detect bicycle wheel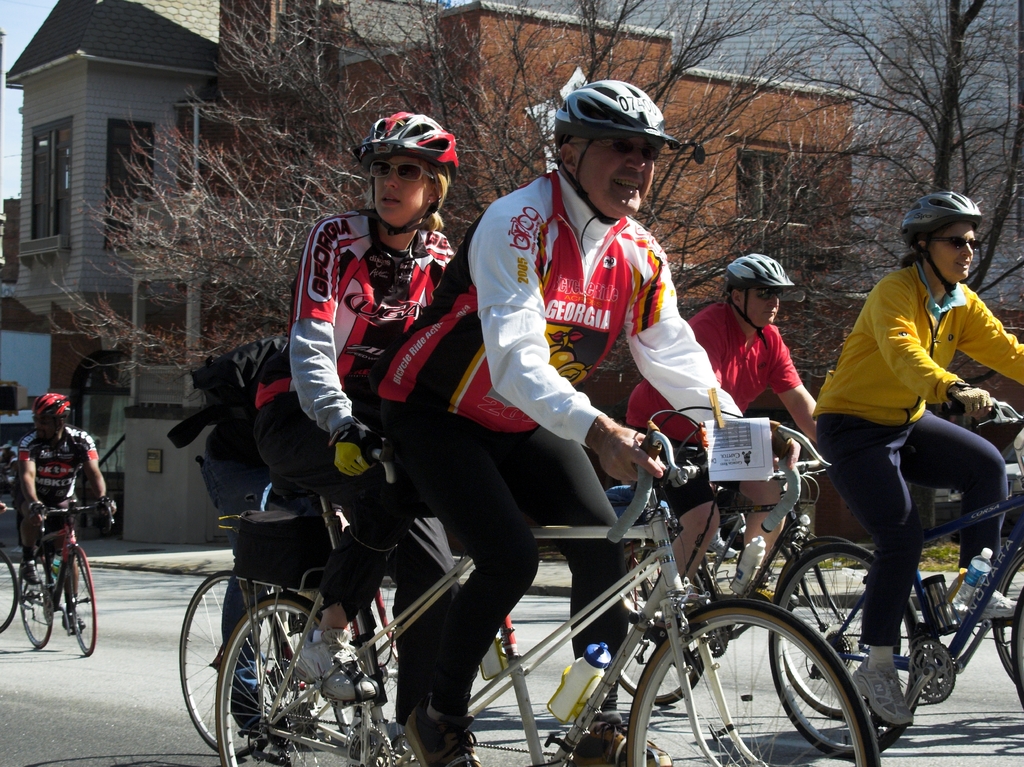
[x1=177, y1=569, x2=290, y2=755]
